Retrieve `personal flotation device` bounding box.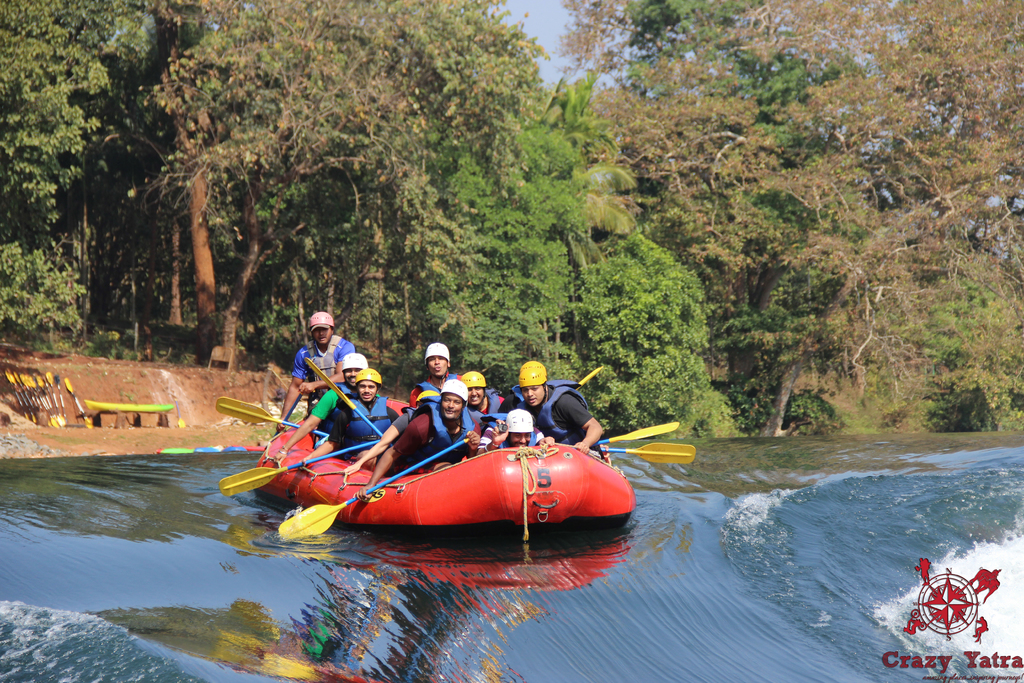
Bounding box: (x1=340, y1=394, x2=405, y2=447).
